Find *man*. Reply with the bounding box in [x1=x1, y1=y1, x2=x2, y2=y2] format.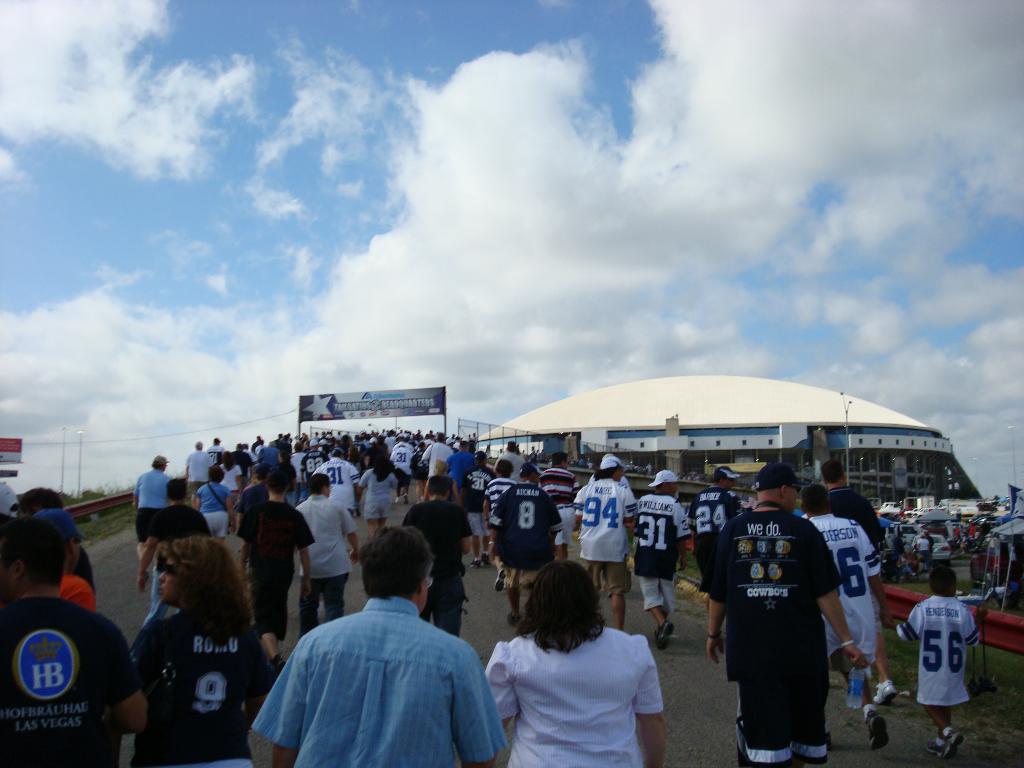
[x1=230, y1=468, x2=317, y2=665].
